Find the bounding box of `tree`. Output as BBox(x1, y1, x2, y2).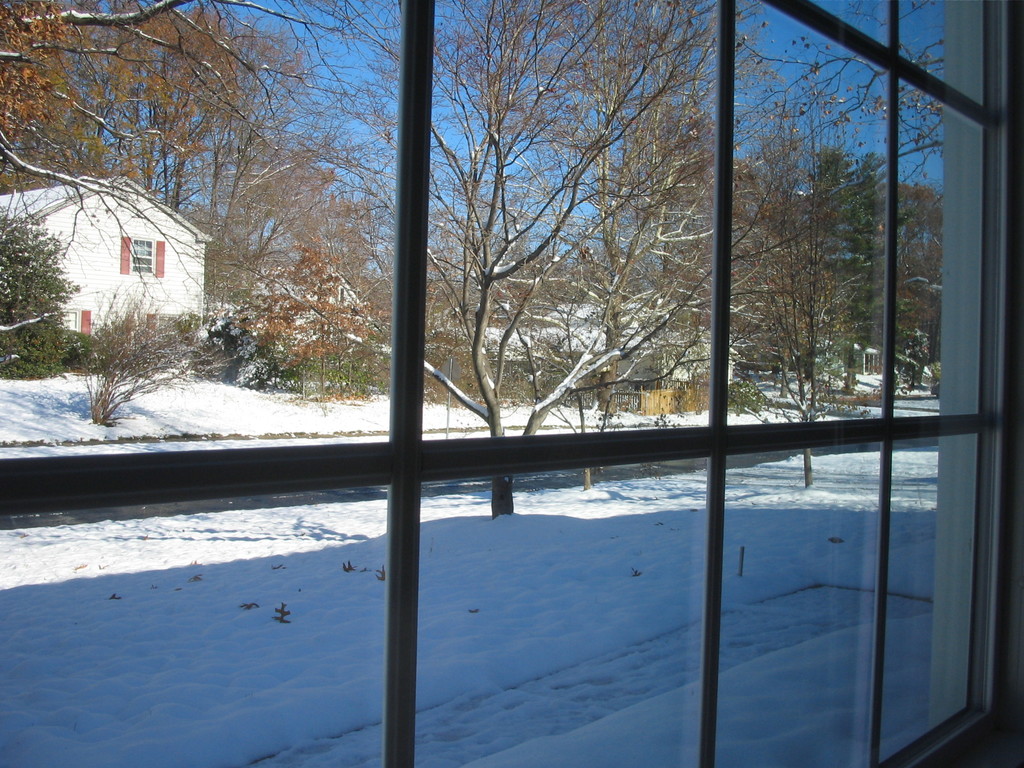
BBox(390, 18, 756, 505).
